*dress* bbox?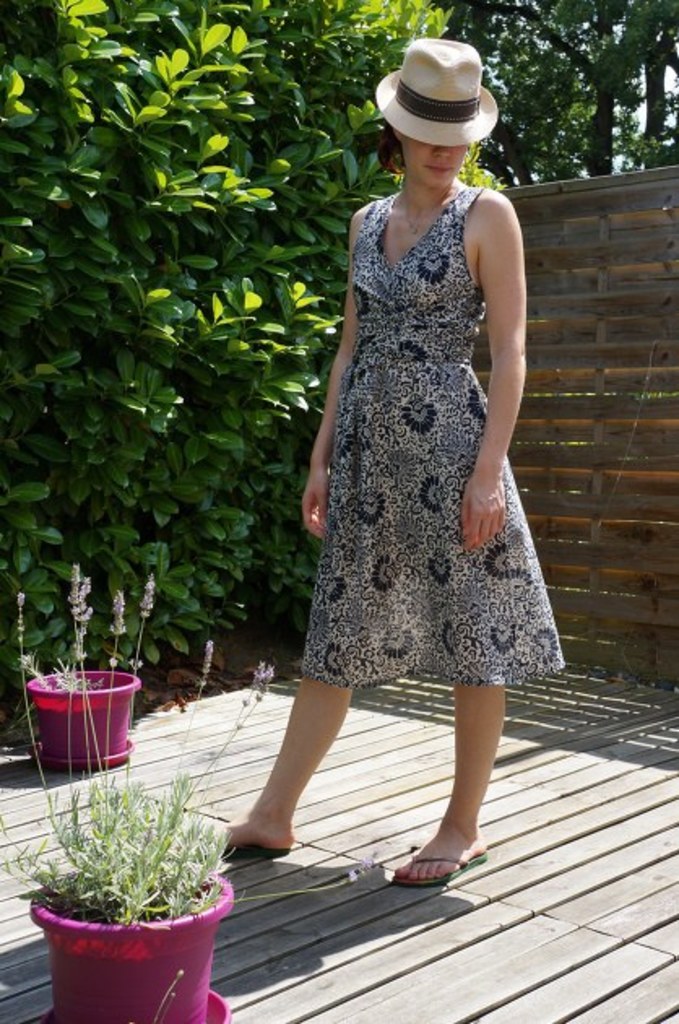
locate(305, 185, 569, 692)
